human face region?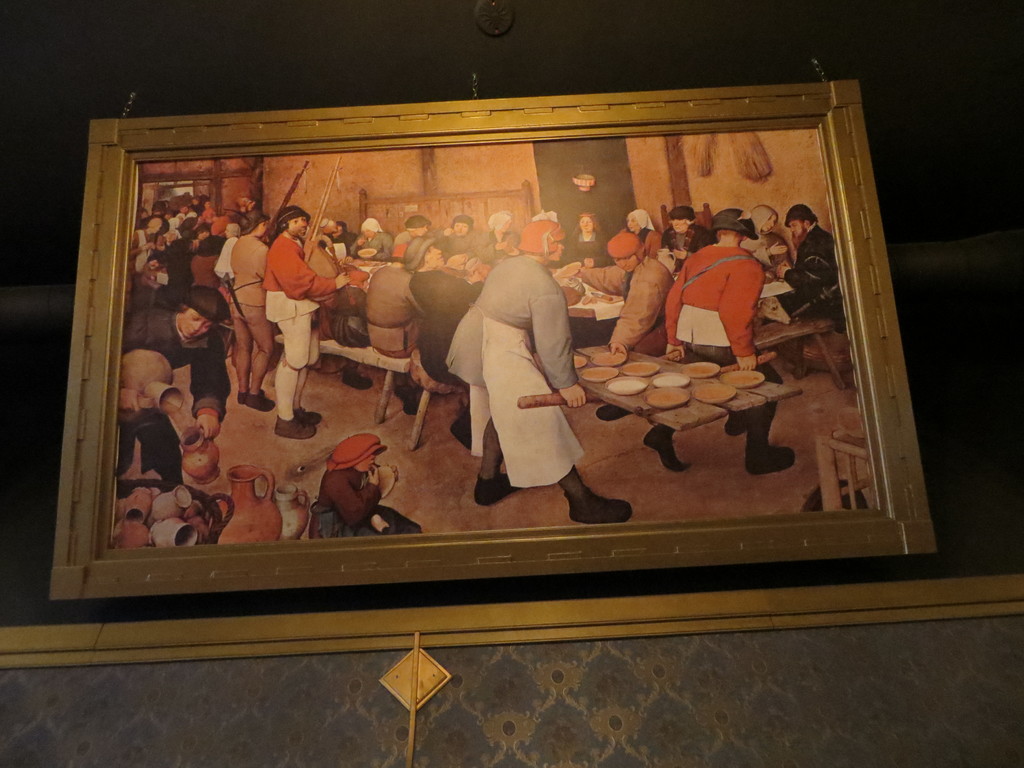
left=353, top=447, right=375, bottom=473
